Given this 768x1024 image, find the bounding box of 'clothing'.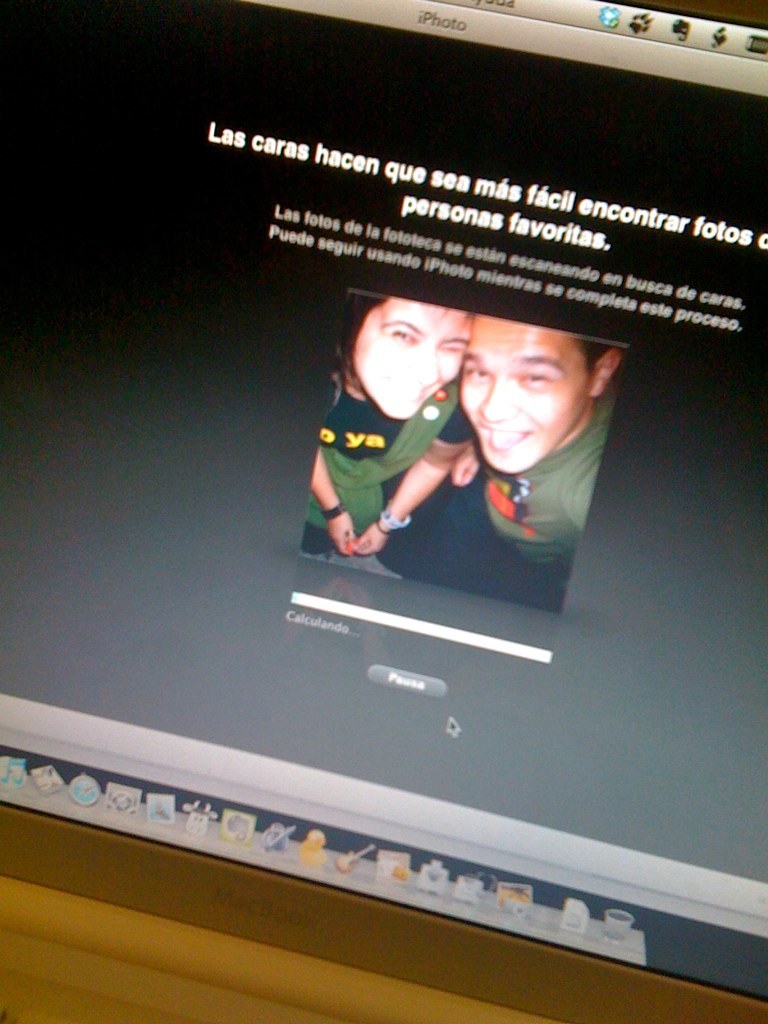
[left=479, top=396, right=623, bottom=579].
